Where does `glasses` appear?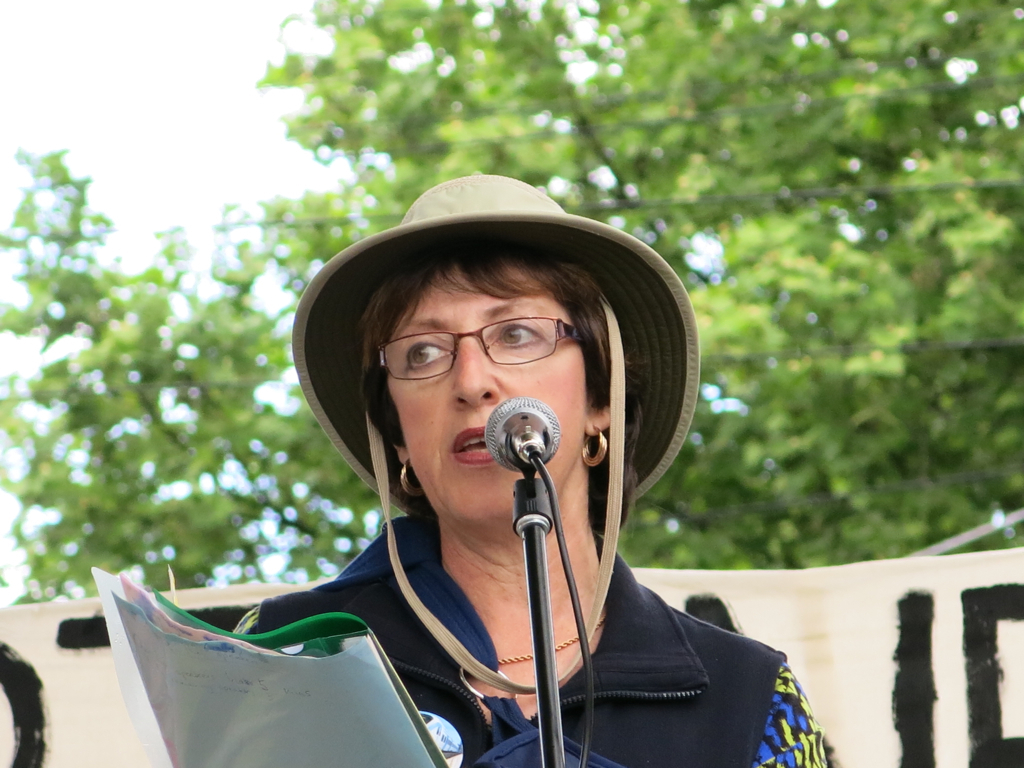
Appears at select_region(365, 313, 586, 385).
